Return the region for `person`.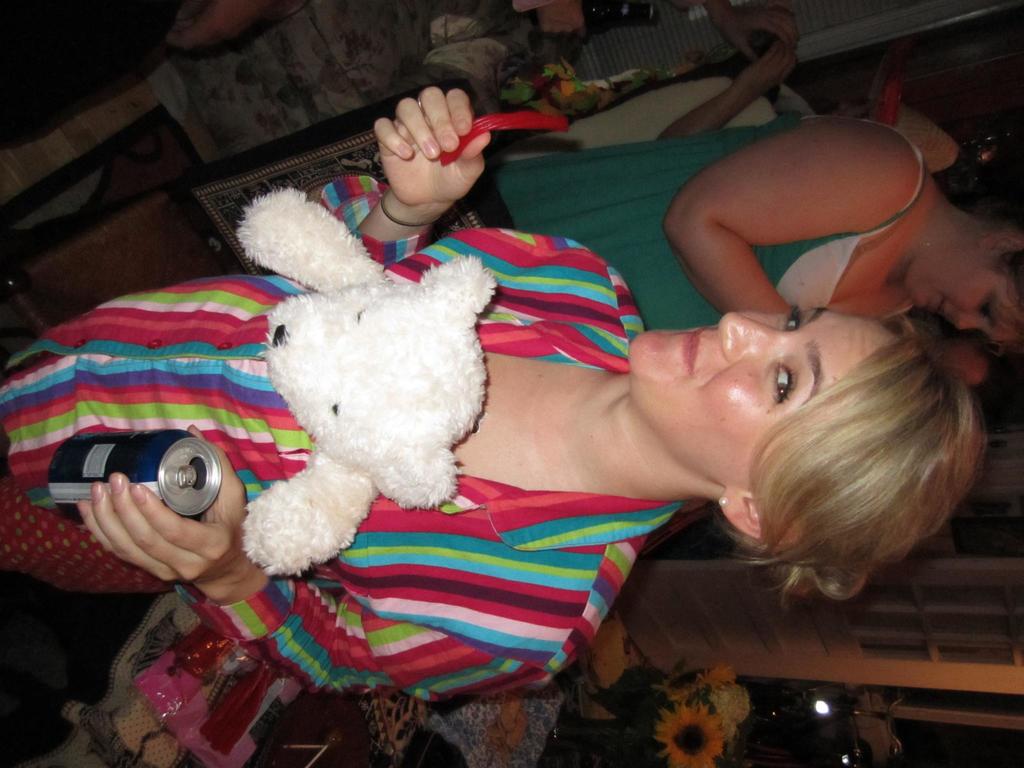
[0, 86, 990, 702].
